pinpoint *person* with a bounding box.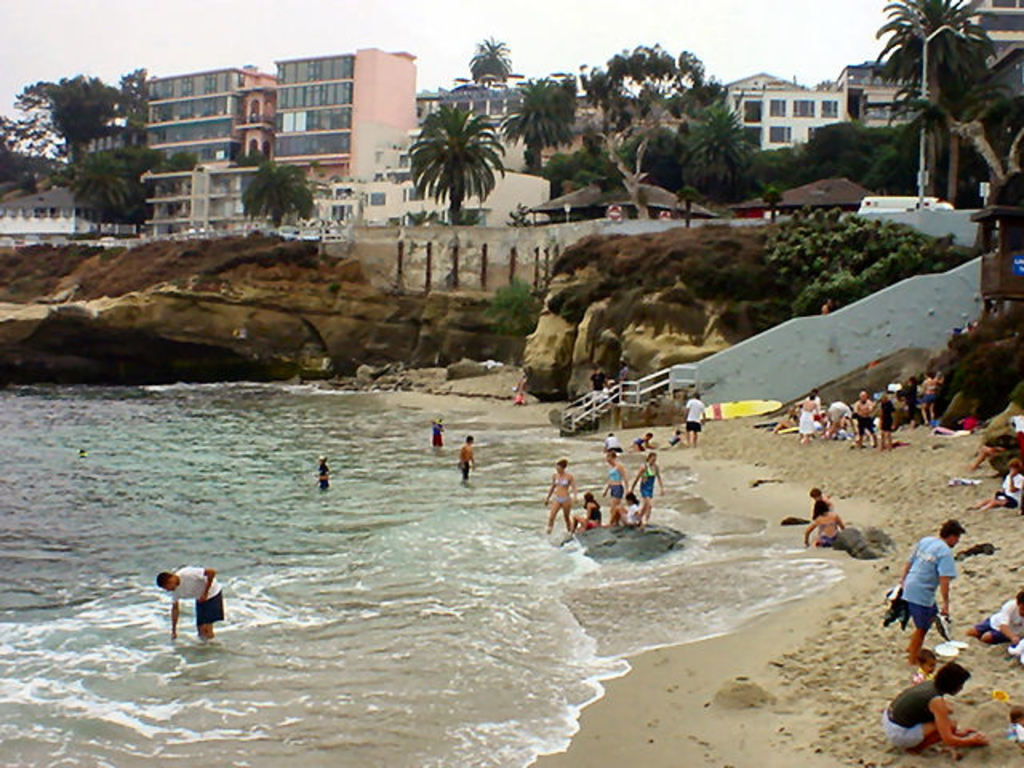
<region>882, 386, 901, 458</region>.
